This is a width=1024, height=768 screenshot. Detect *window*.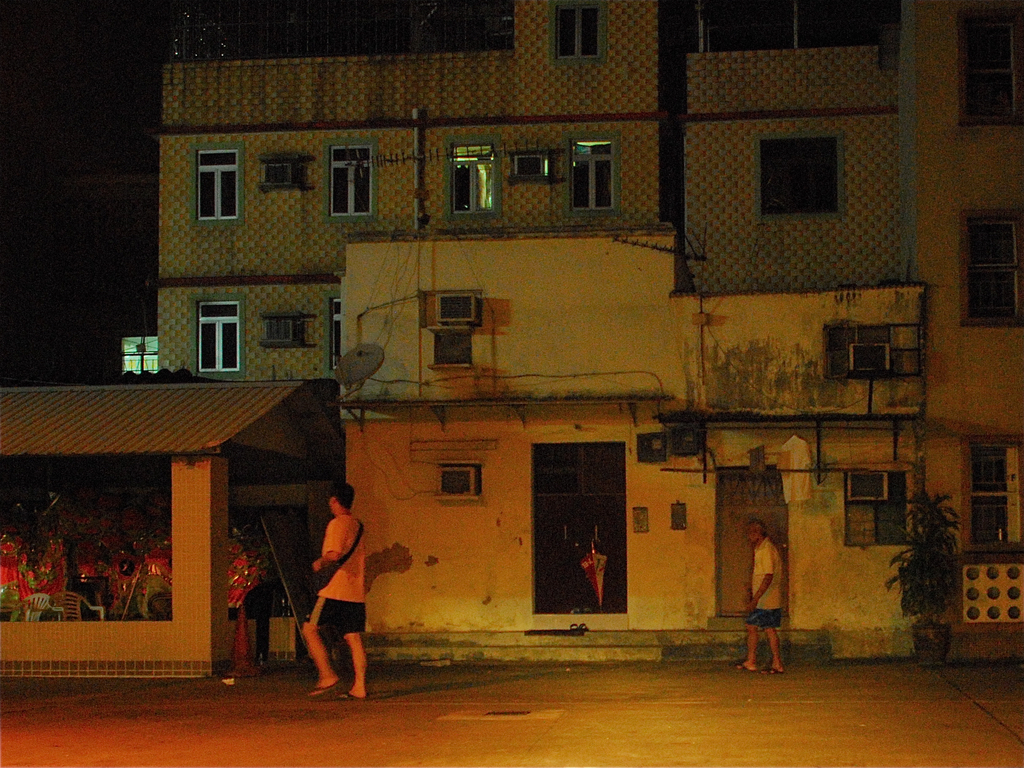
x1=540, y1=0, x2=607, y2=67.
